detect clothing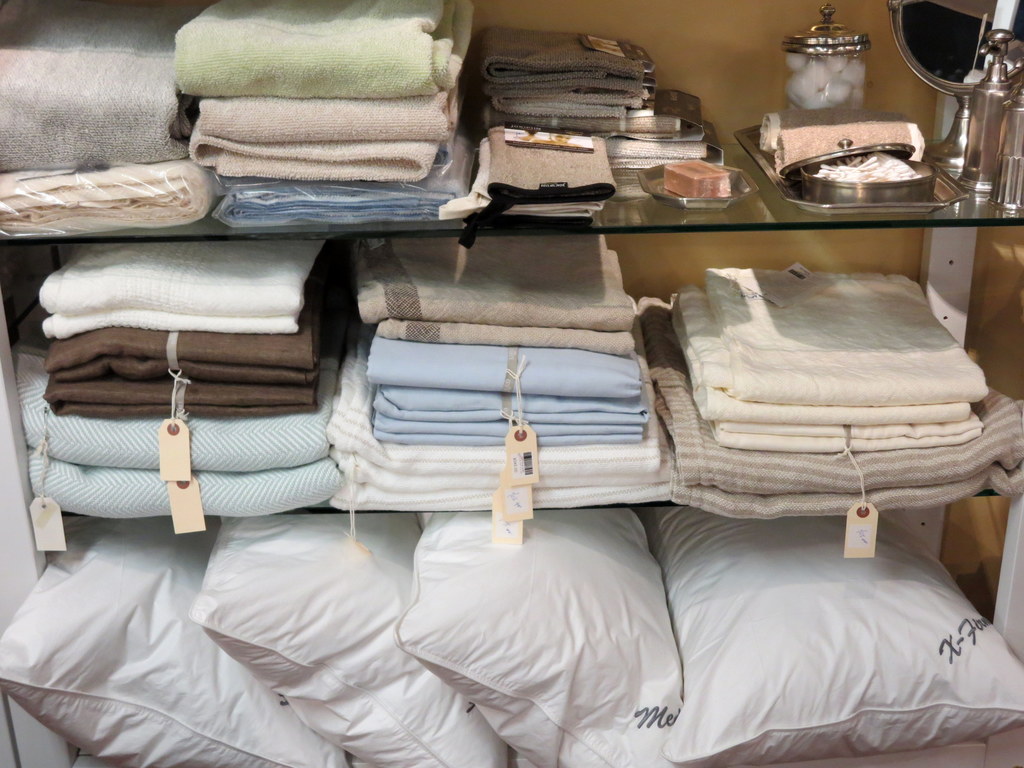
BBox(0, 4, 193, 173)
